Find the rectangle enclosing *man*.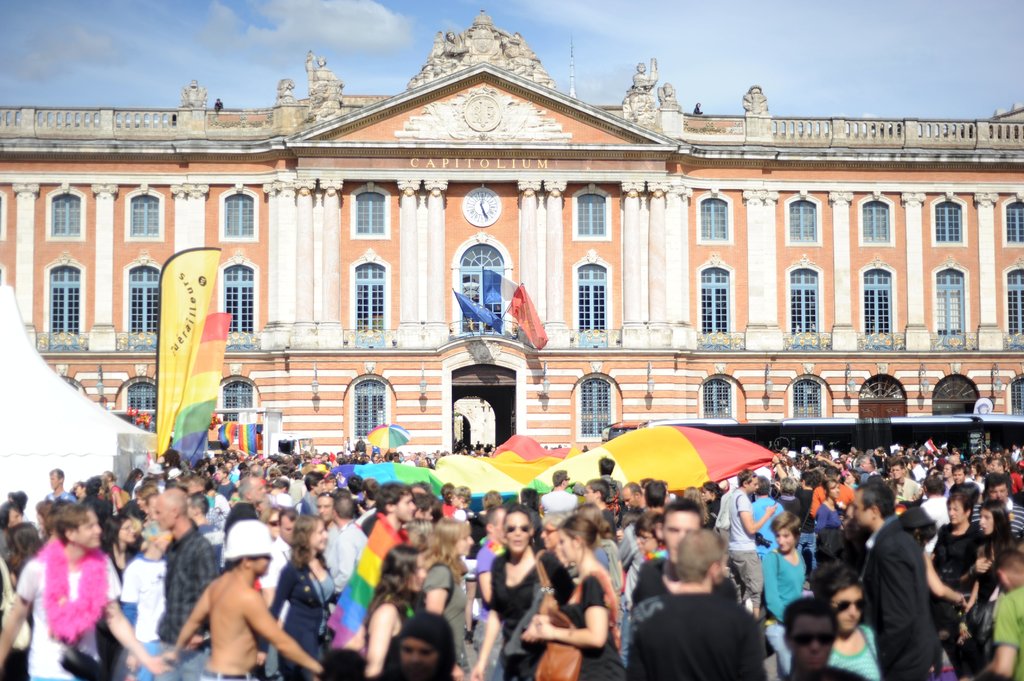
pyautogui.locateOnScreen(884, 462, 922, 499).
